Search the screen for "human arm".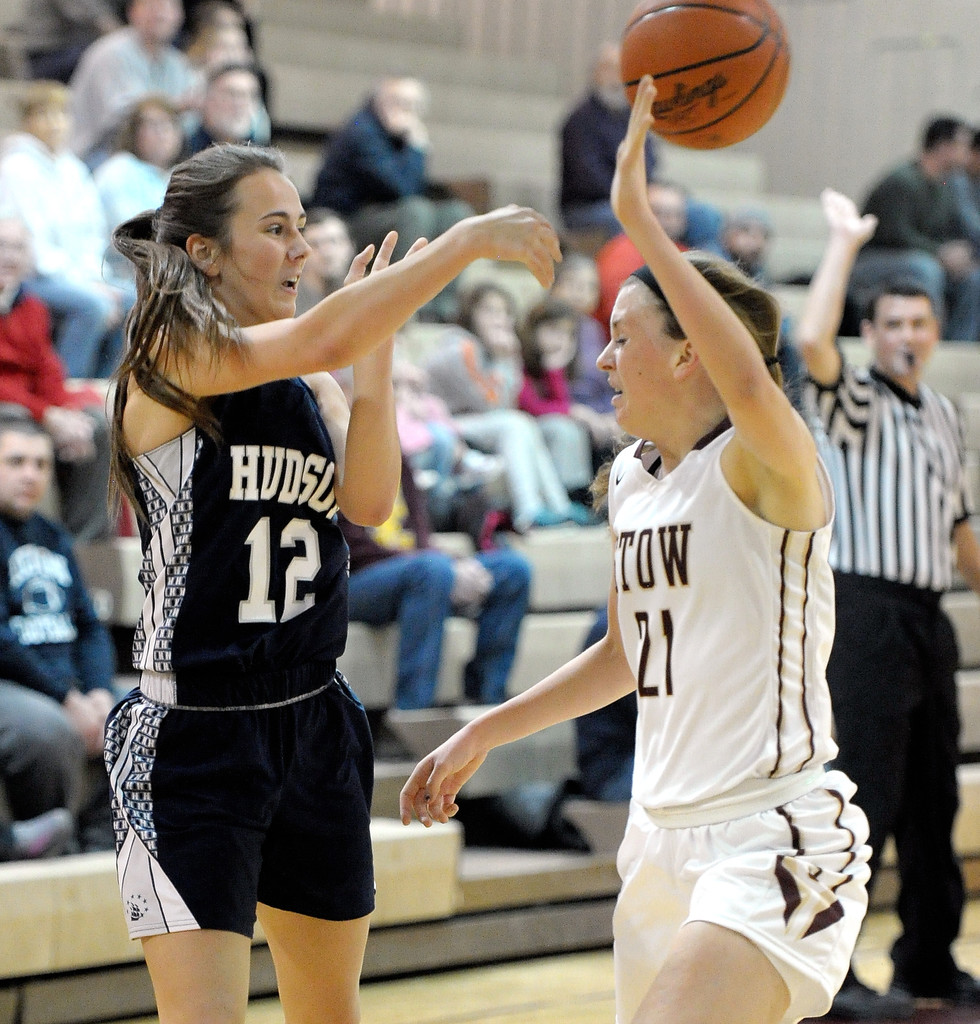
Found at Rect(950, 462, 979, 599).
